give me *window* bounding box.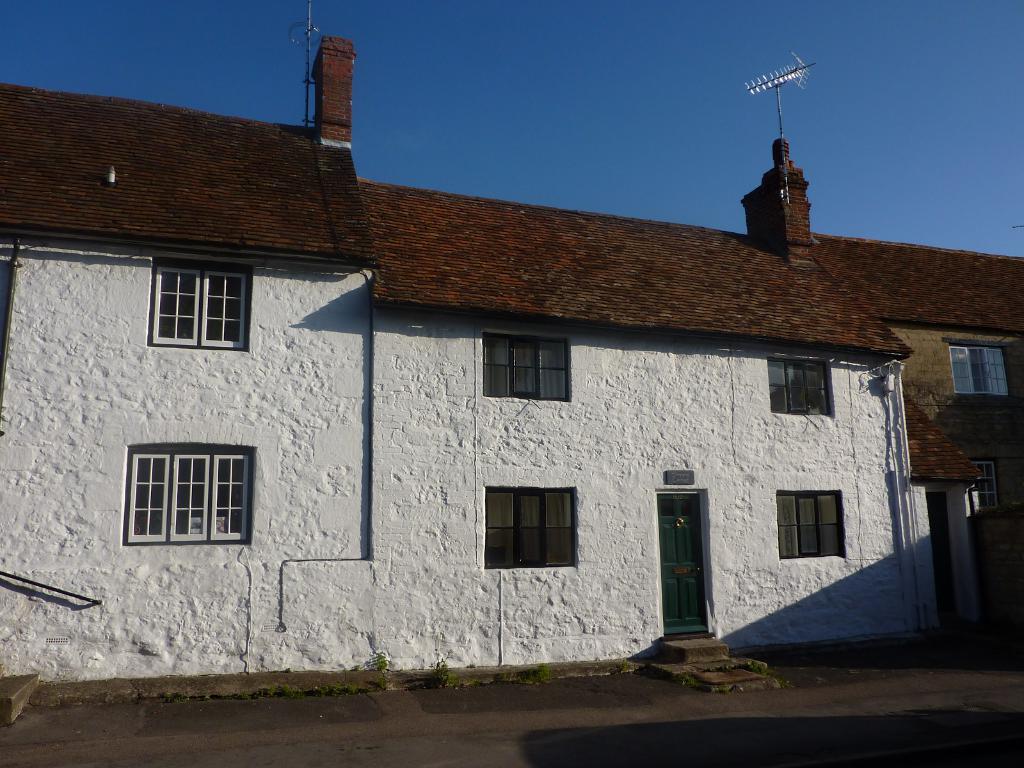
crop(481, 339, 571, 400).
